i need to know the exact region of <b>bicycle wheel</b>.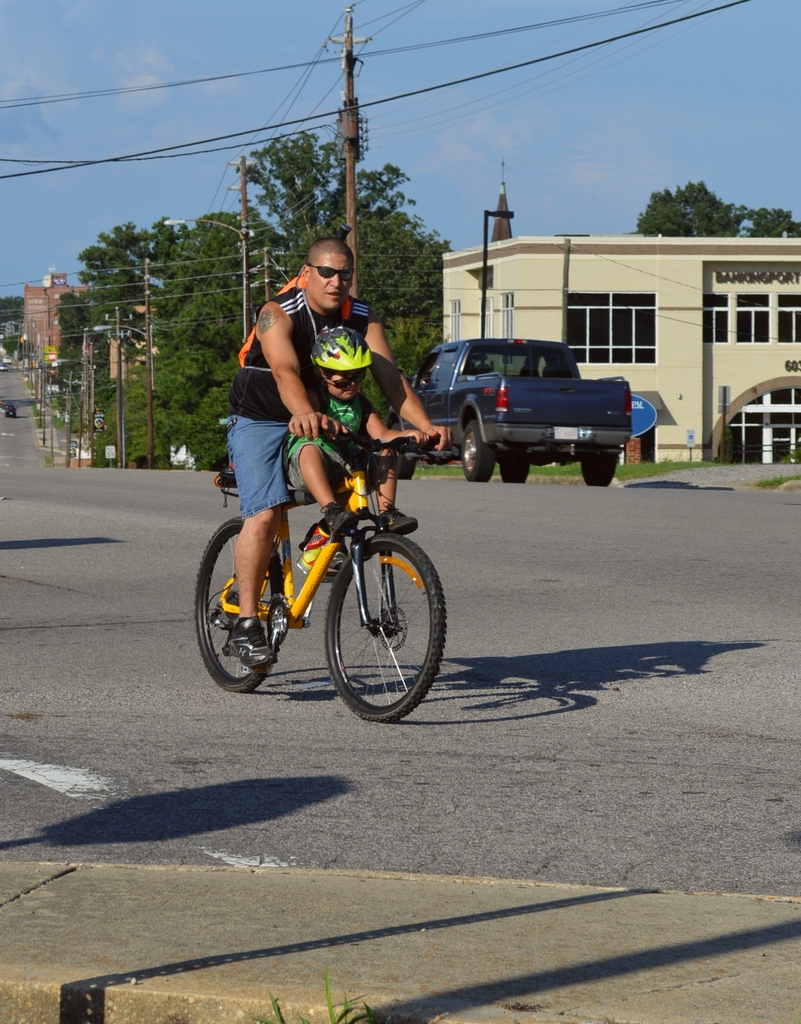
Region: 189, 509, 285, 696.
